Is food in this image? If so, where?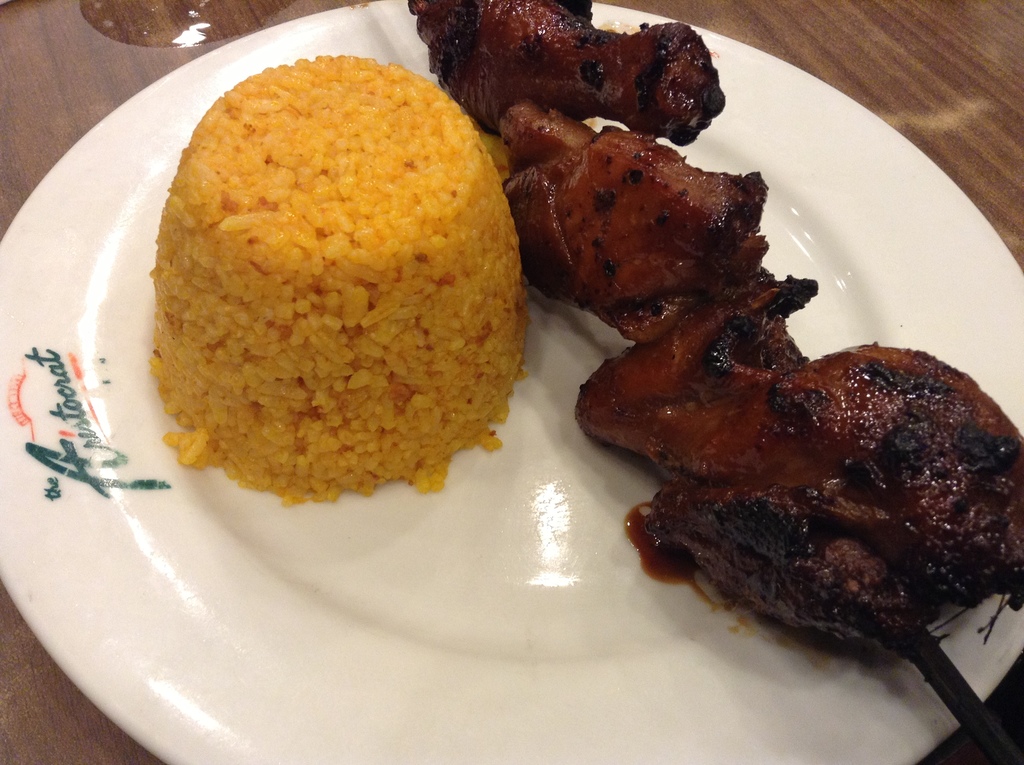
Yes, at [x1=624, y1=229, x2=998, y2=689].
